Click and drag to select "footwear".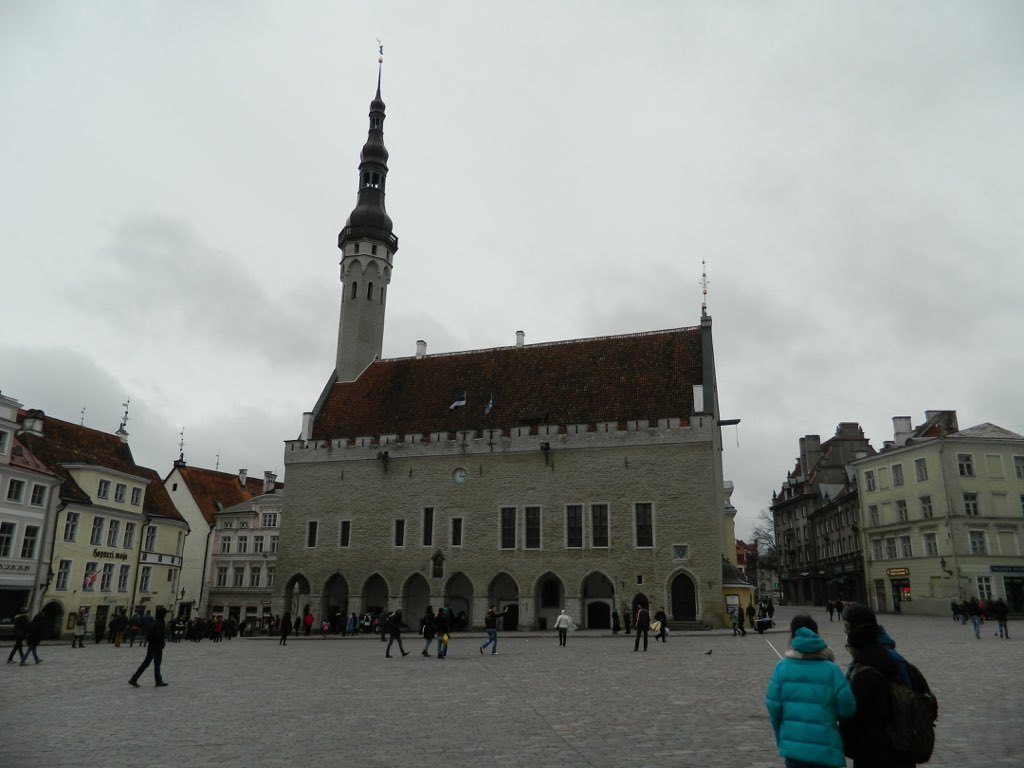
Selection: crop(476, 647, 483, 659).
